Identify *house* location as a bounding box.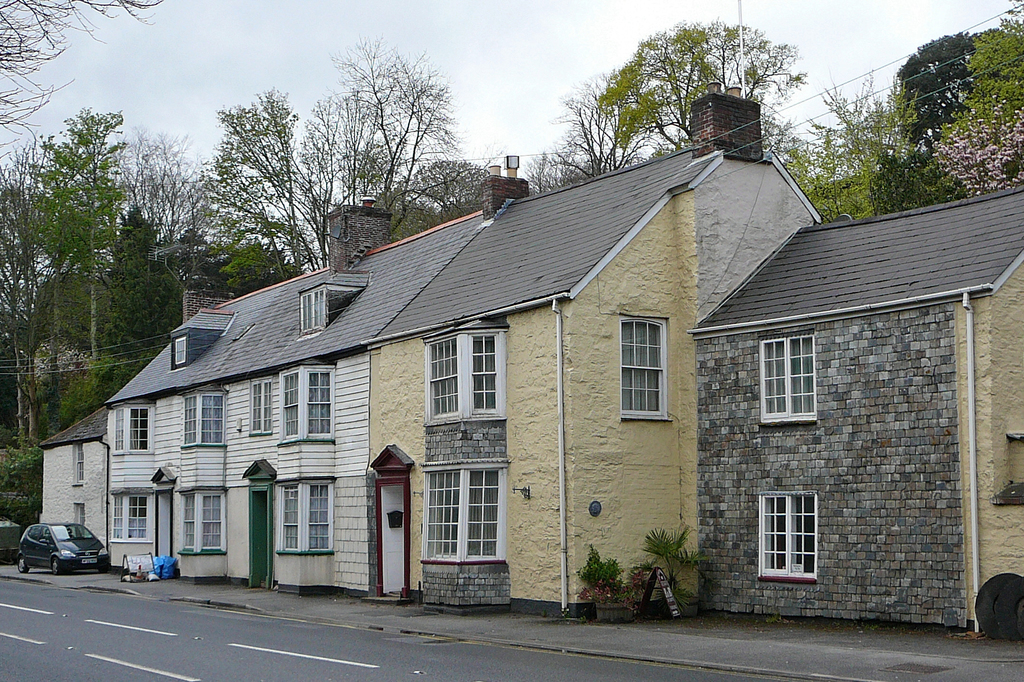
BBox(47, 395, 115, 548).
